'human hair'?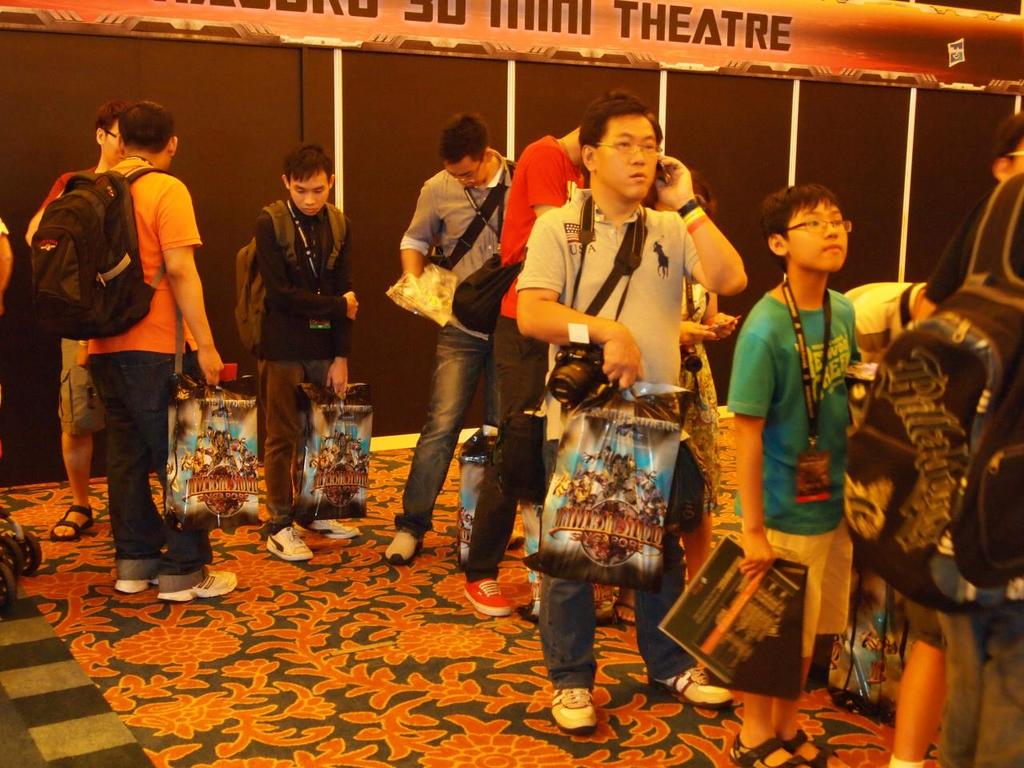
[770, 179, 860, 275]
